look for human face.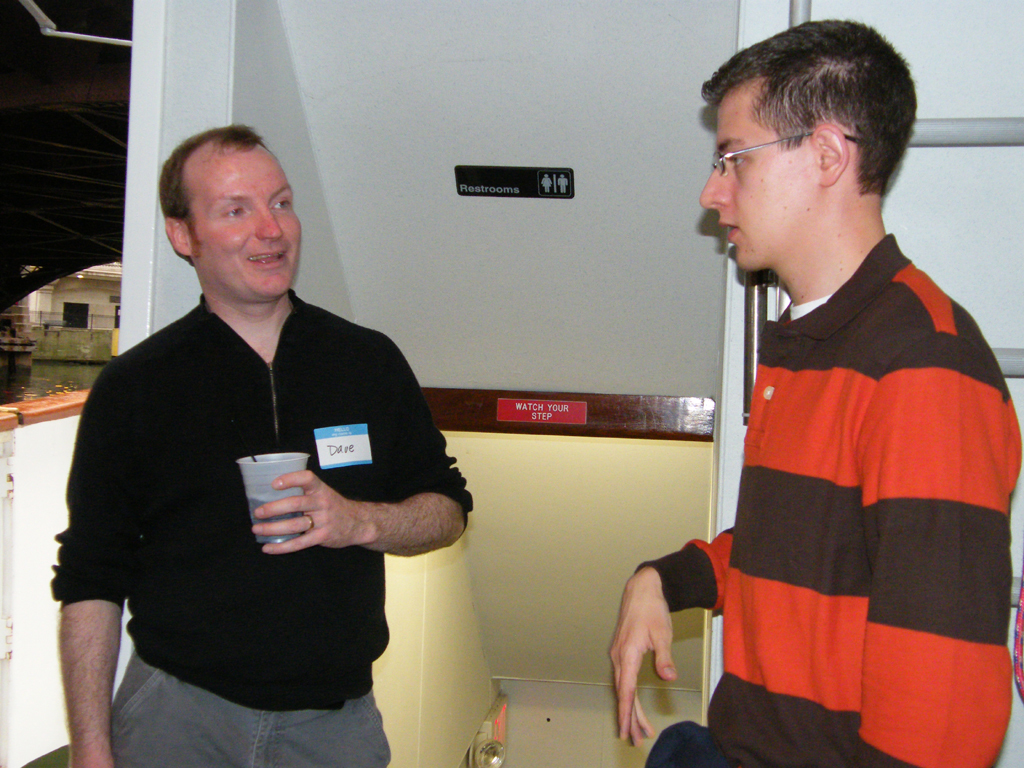
Found: <box>188,145,303,301</box>.
